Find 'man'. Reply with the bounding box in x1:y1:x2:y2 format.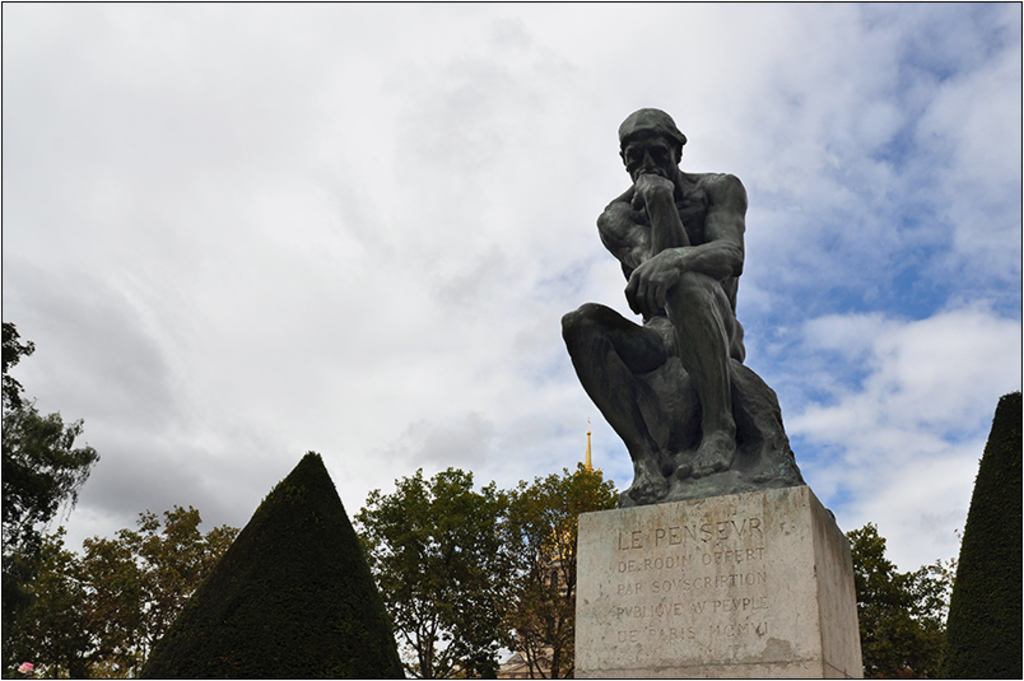
557:102:755:503.
